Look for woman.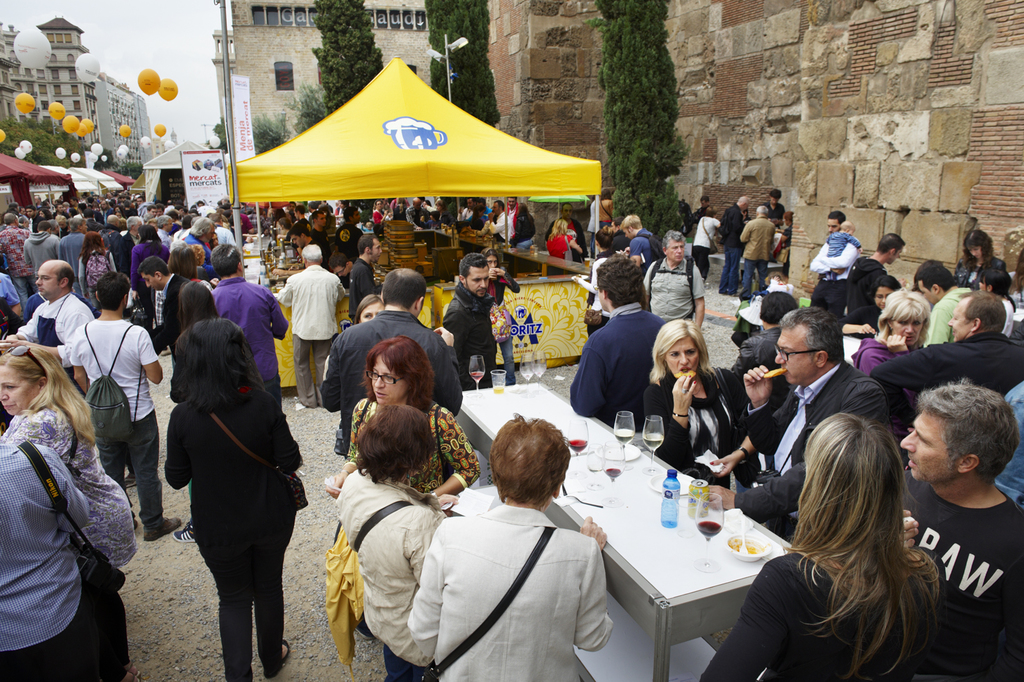
Found: 162 316 303 681.
